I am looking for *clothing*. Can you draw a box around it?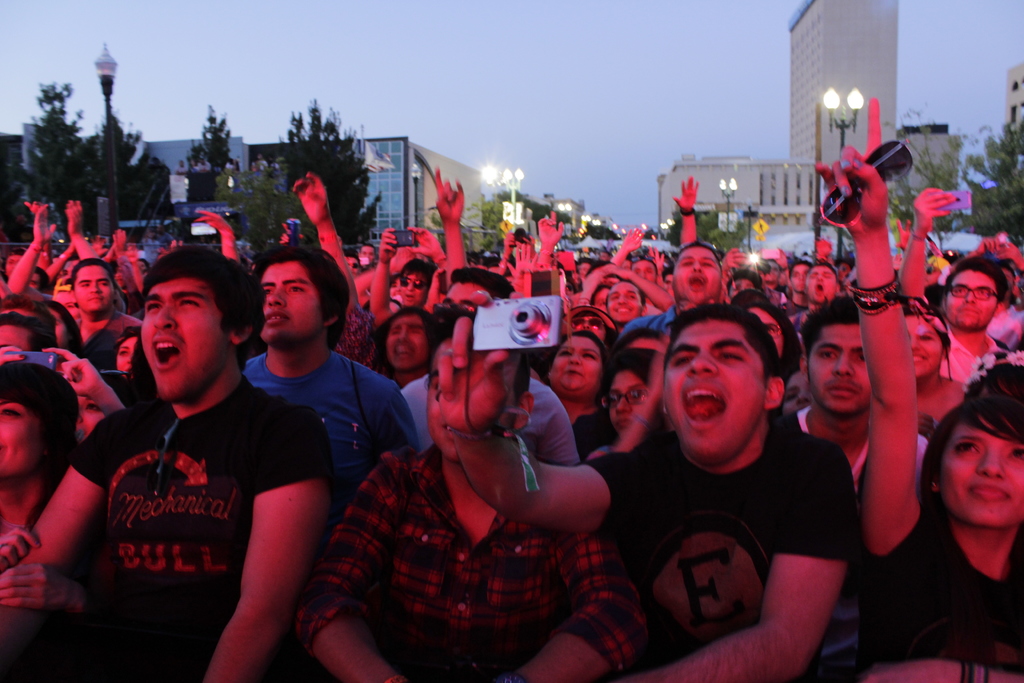
Sure, the bounding box is l=781, t=305, r=802, b=316.
